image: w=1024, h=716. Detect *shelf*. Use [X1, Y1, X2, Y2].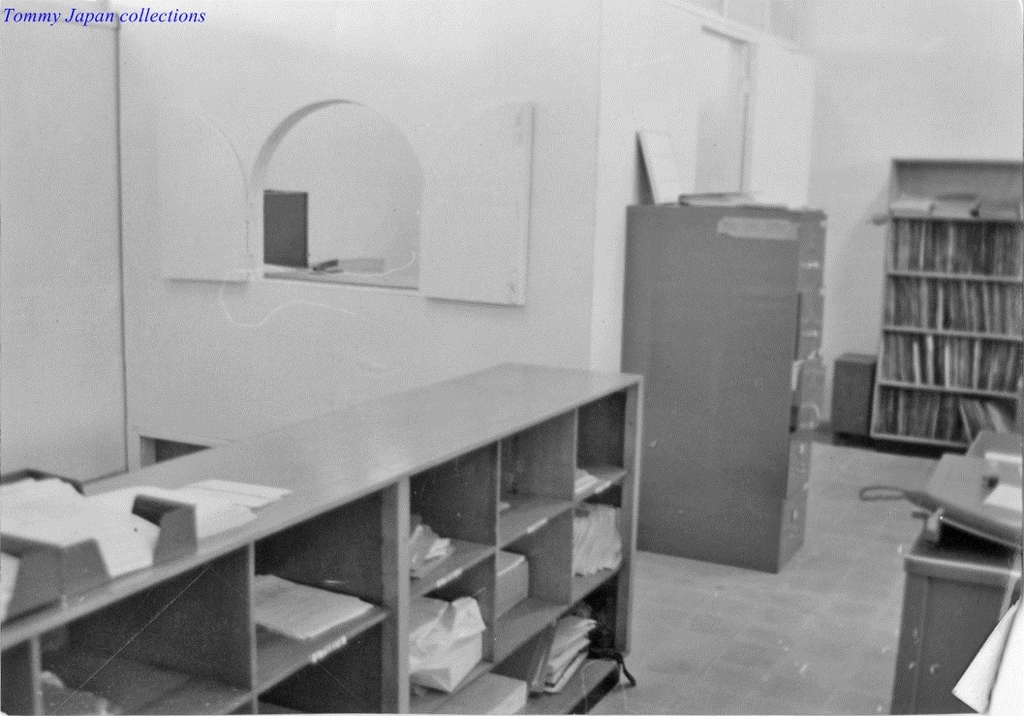
[229, 696, 259, 715].
